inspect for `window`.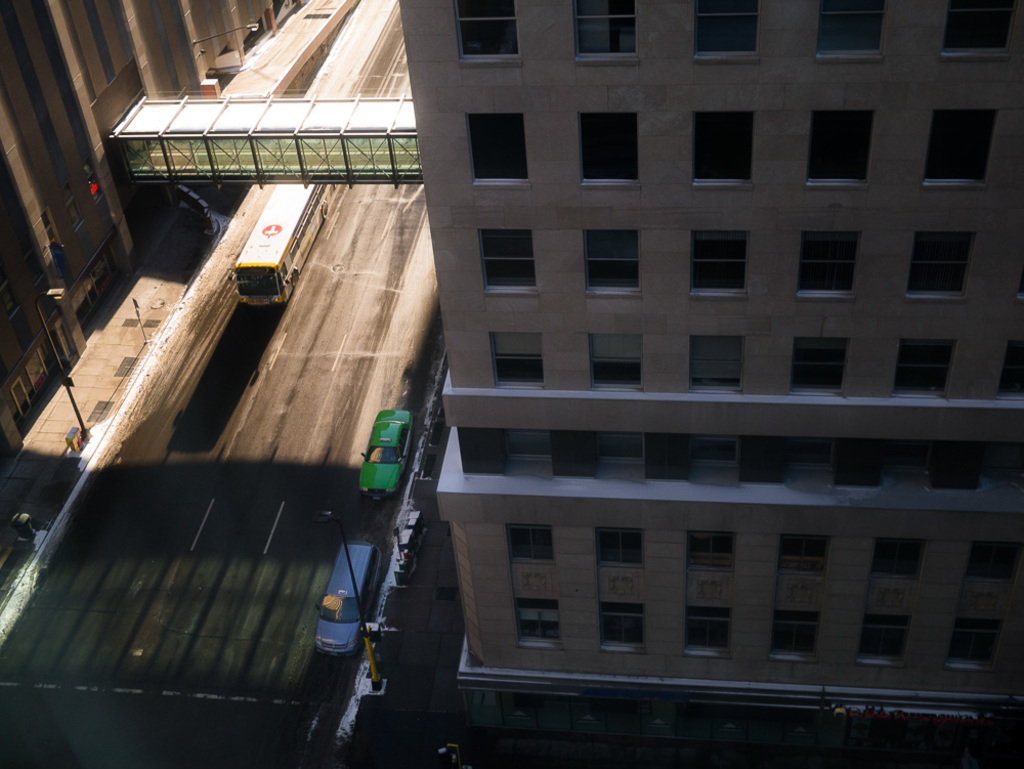
Inspection: left=509, top=527, right=552, bottom=562.
